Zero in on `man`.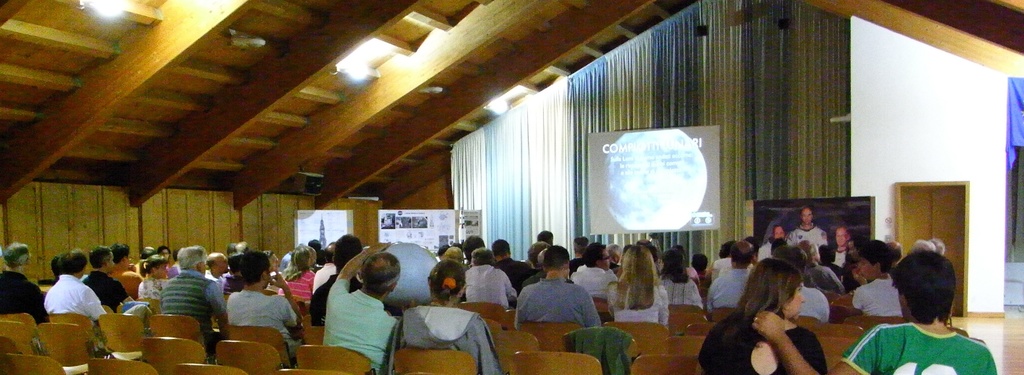
Zeroed in: x1=203, y1=257, x2=224, y2=282.
